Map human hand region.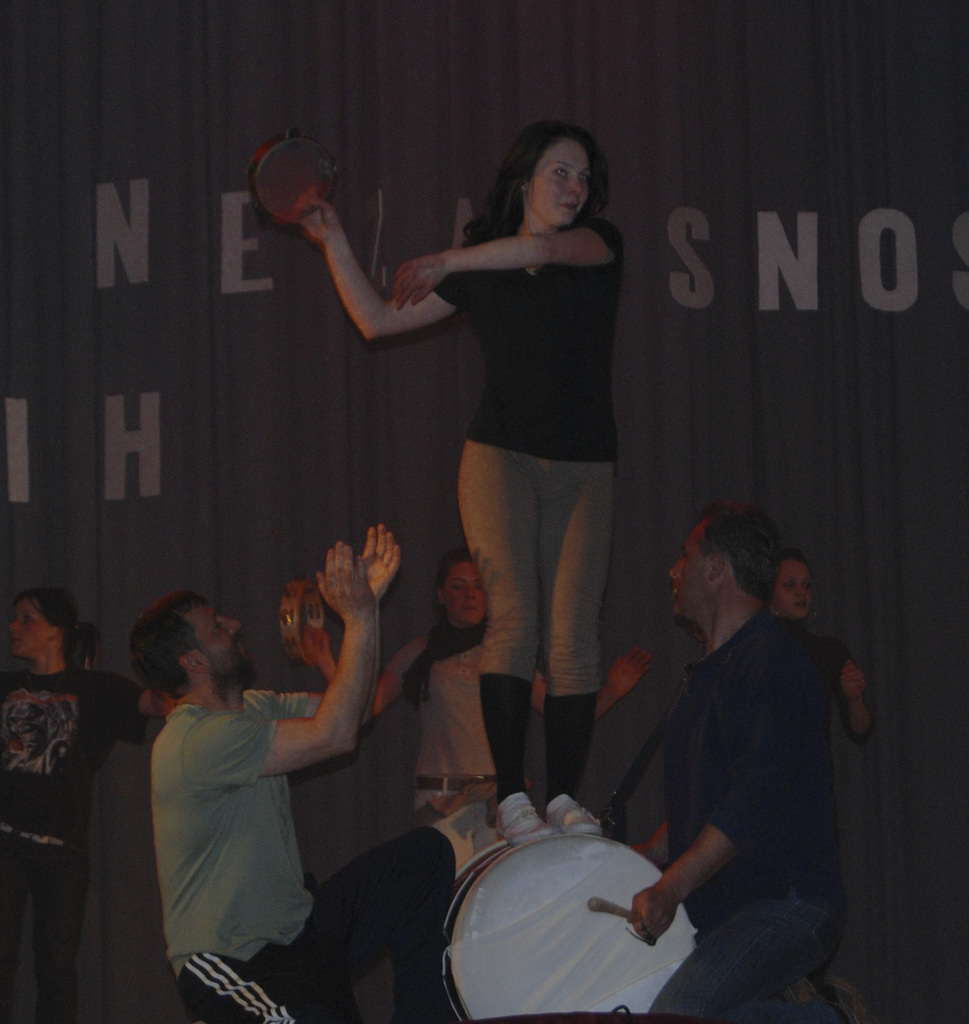
Mapped to <region>626, 886, 677, 944</region>.
